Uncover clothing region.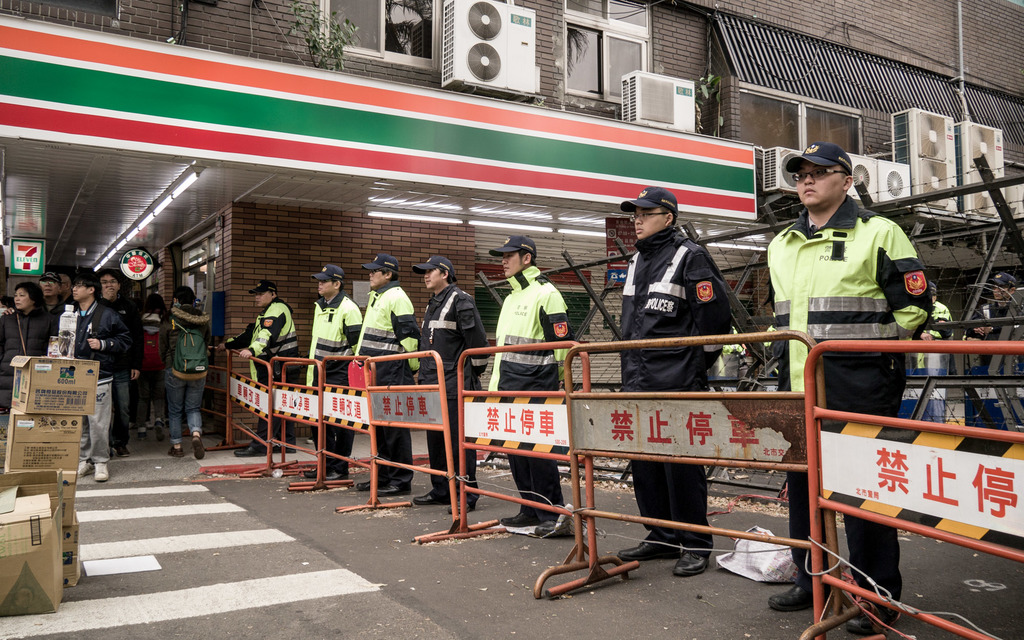
Uncovered: (234,304,299,440).
